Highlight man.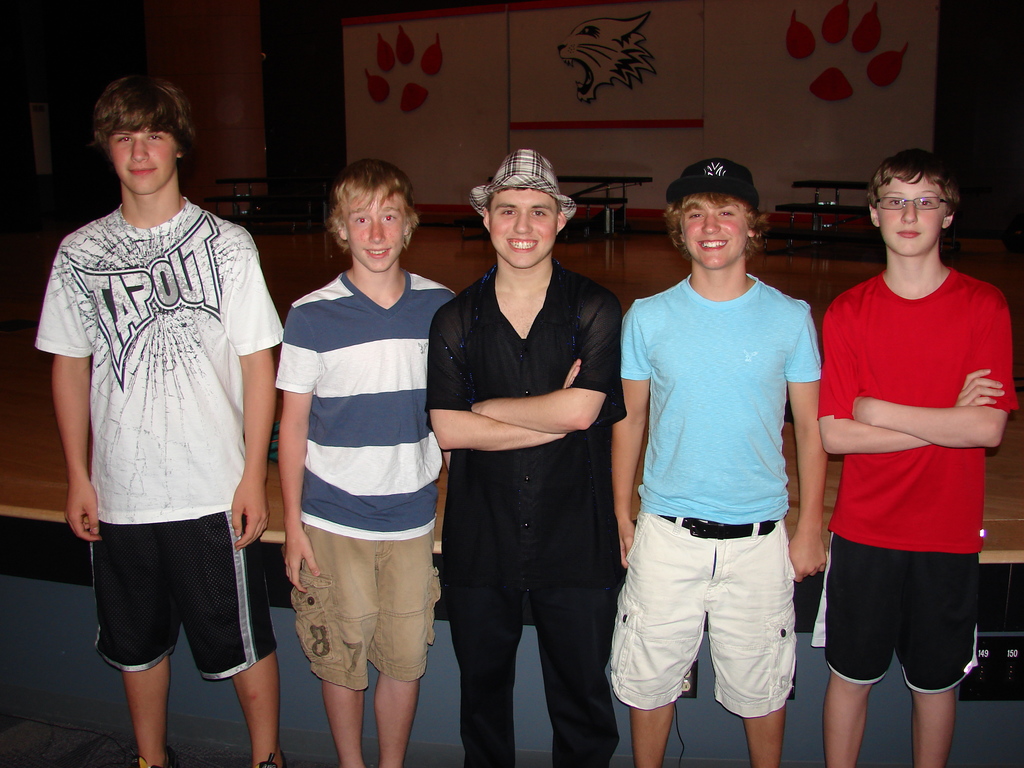
Highlighted region: x1=424 y1=149 x2=625 y2=767.
